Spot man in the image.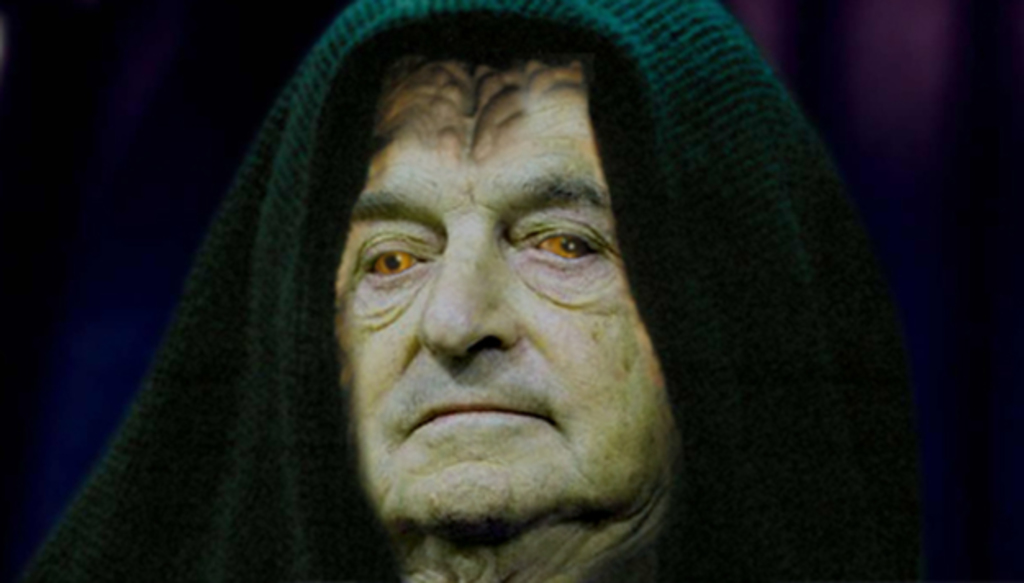
man found at [21,0,916,581].
